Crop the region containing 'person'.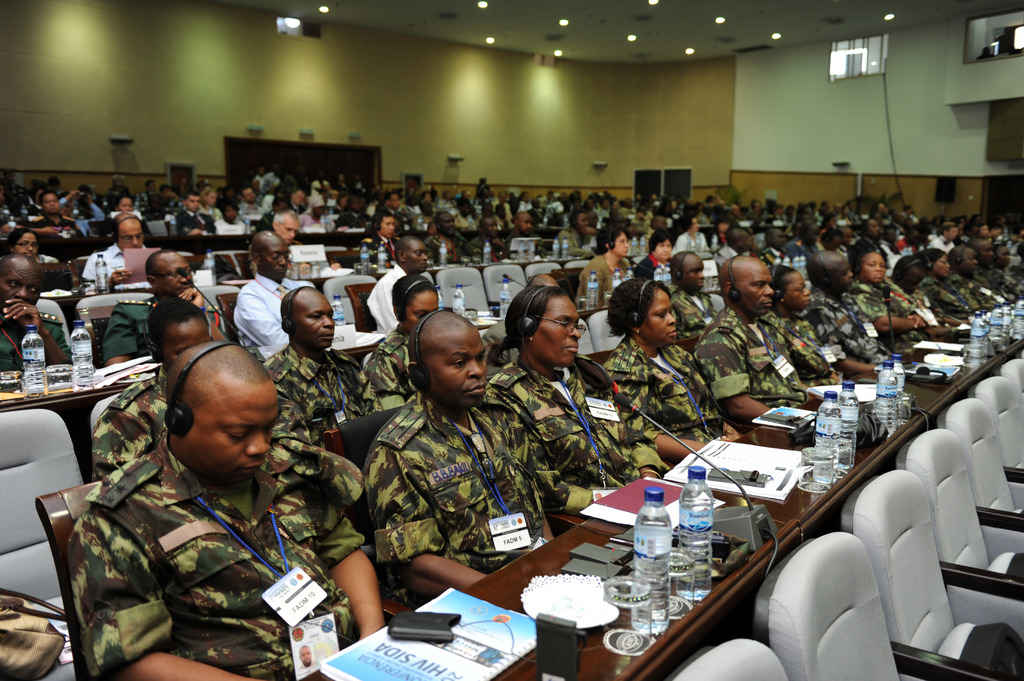
Crop region: [left=694, top=250, right=808, bottom=419].
